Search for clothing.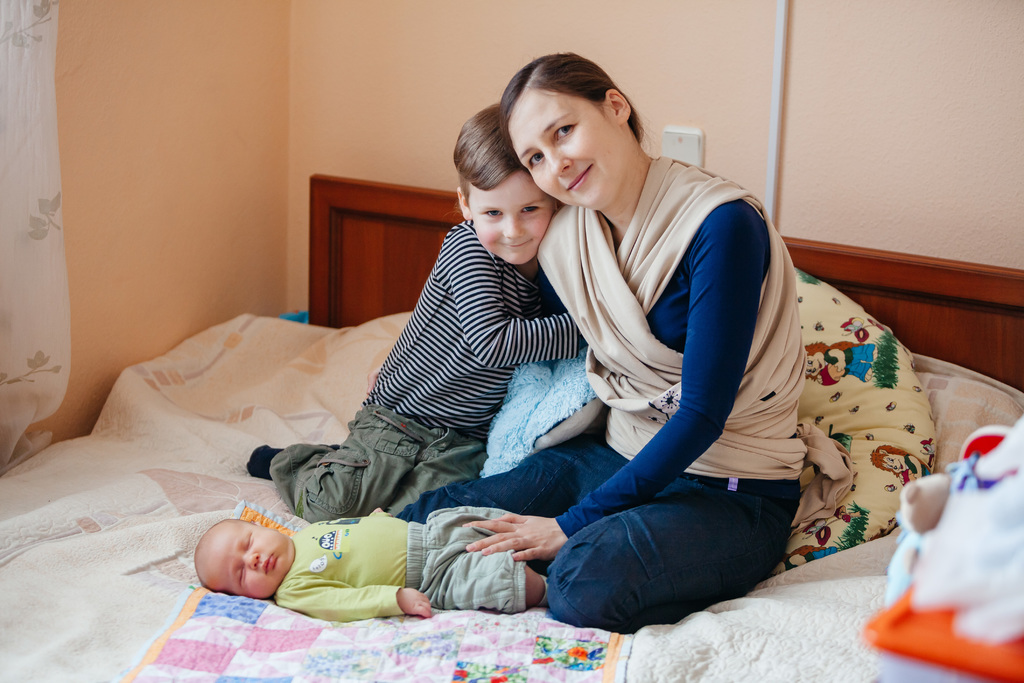
Found at select_region(817, 345, 874, 381).
